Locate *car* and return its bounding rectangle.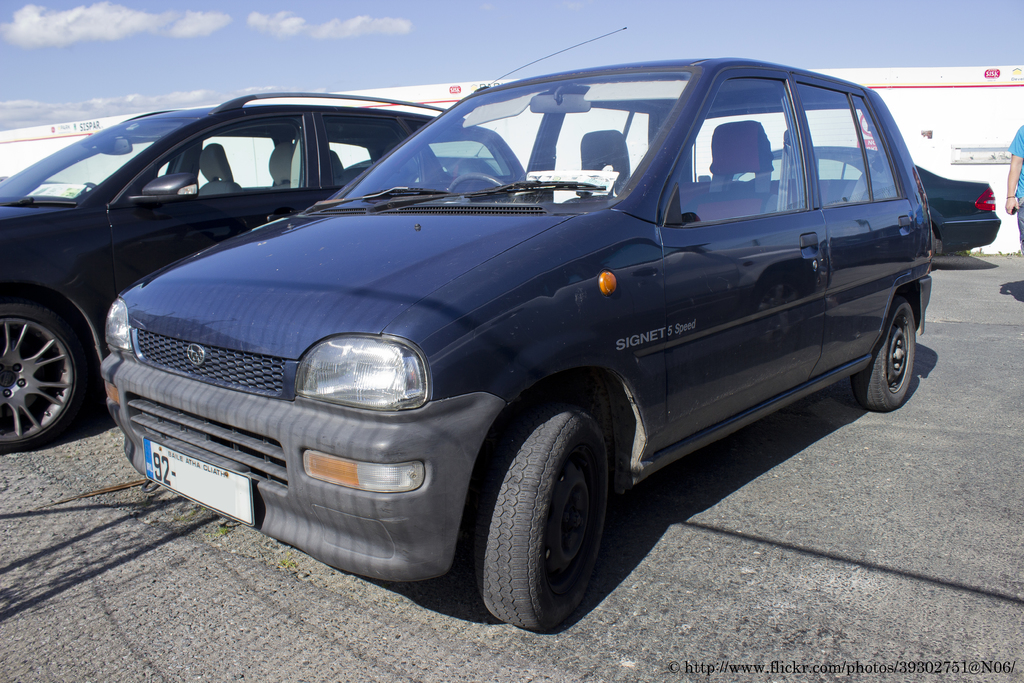
[left=717, top=145, right=1001, bottom=254].
